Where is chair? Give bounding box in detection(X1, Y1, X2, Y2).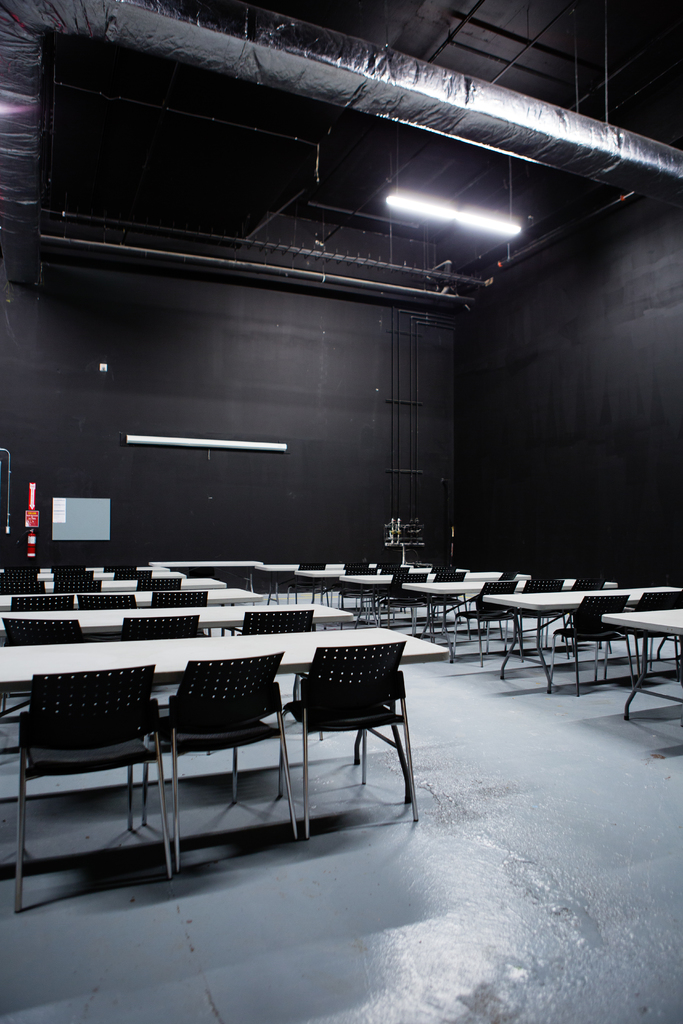
detection(381, 570, 439, 636).
